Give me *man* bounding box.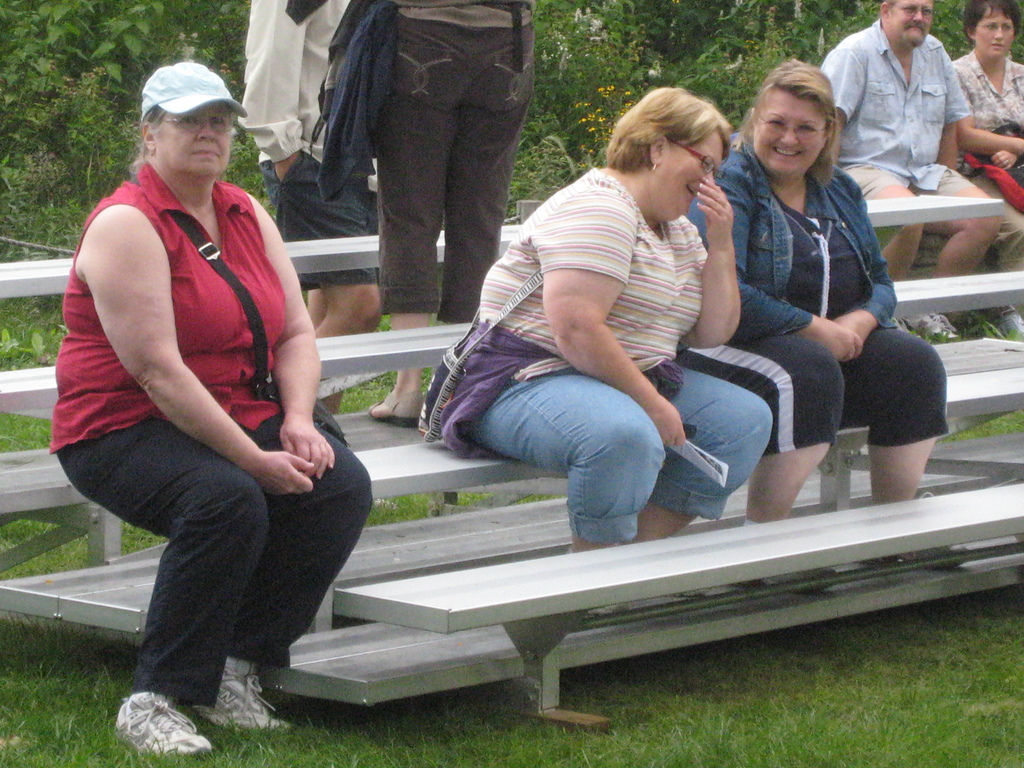
{"left": 816, "top": 0, "right": 1011, "bottom": 348}.
